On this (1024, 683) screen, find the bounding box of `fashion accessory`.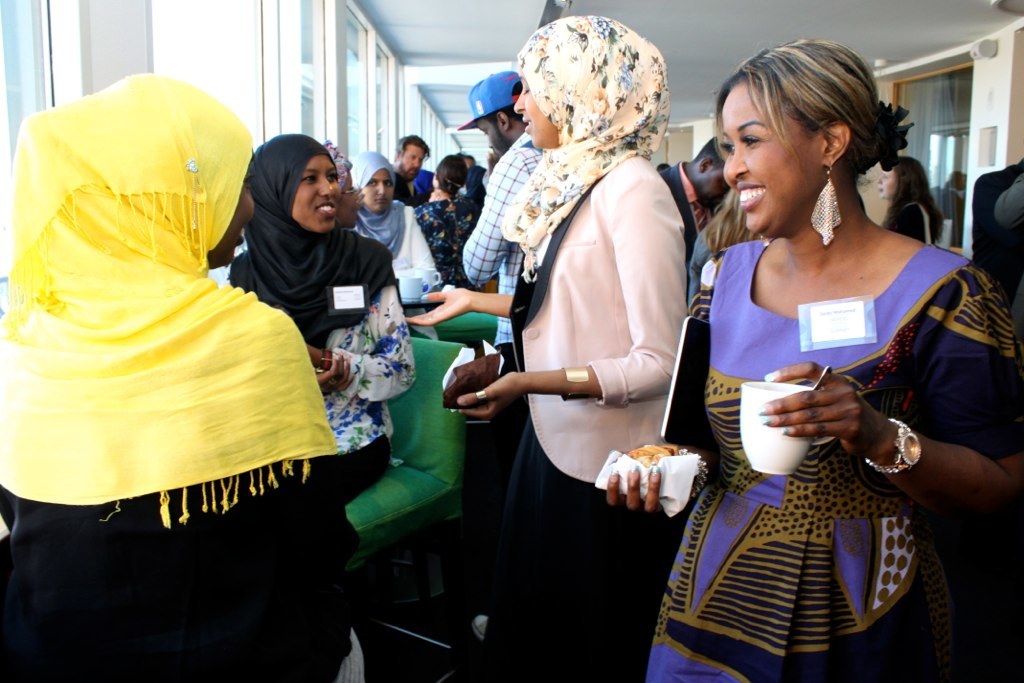
Bounding box: 557 364 587 403.
